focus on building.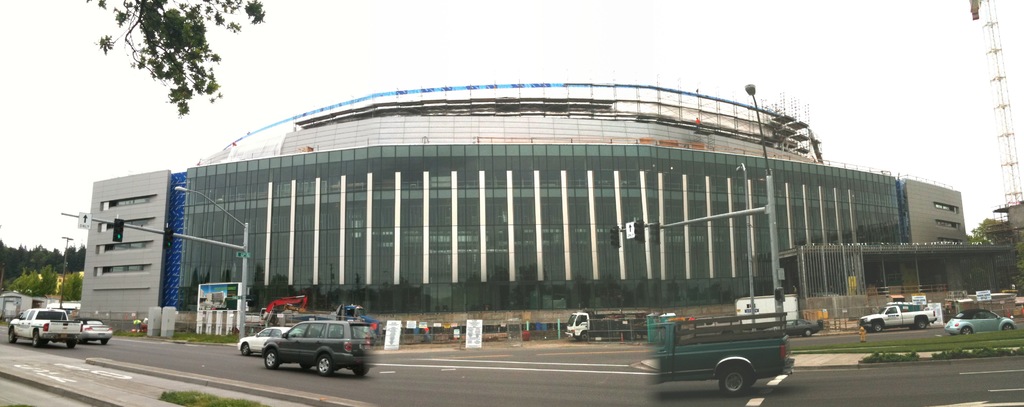
Focused at {"left": 78, "top": 80, "right": 1012, "bottom": 337}.
